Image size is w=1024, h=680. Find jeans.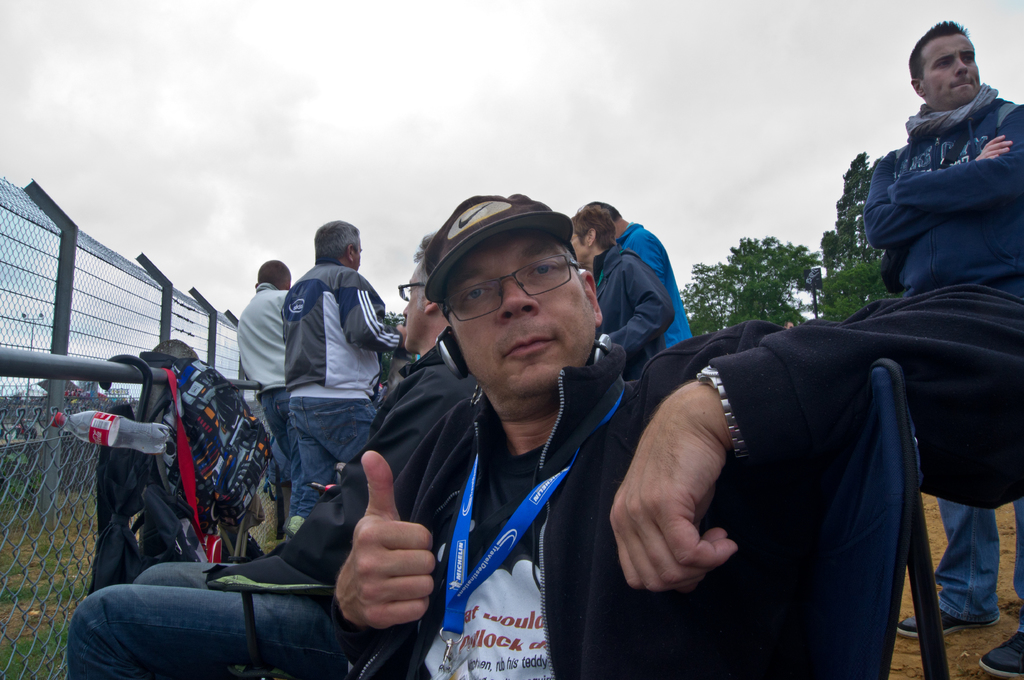
<box>70,561,355,679</box>.
